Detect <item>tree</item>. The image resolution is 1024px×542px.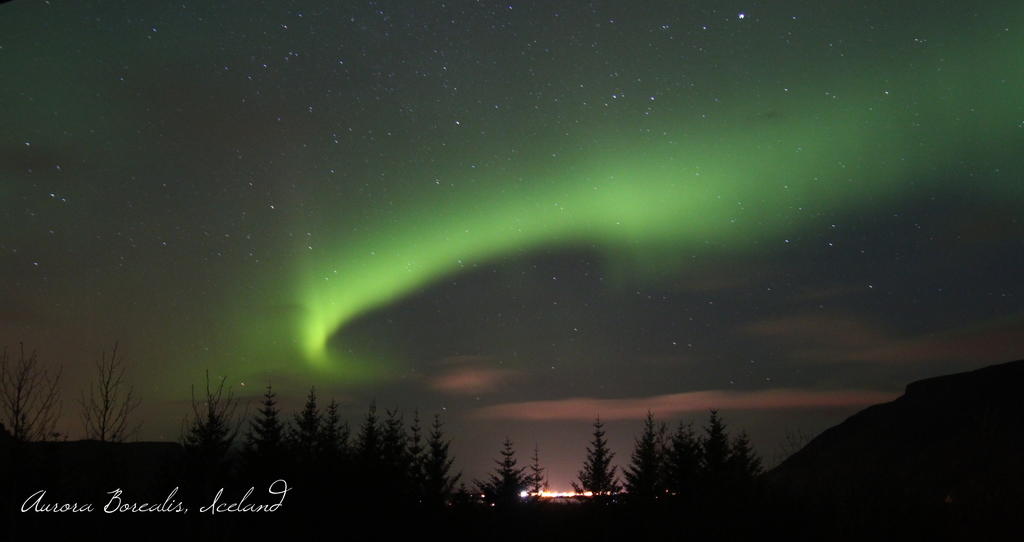
region(294, 392, 323, 442).
